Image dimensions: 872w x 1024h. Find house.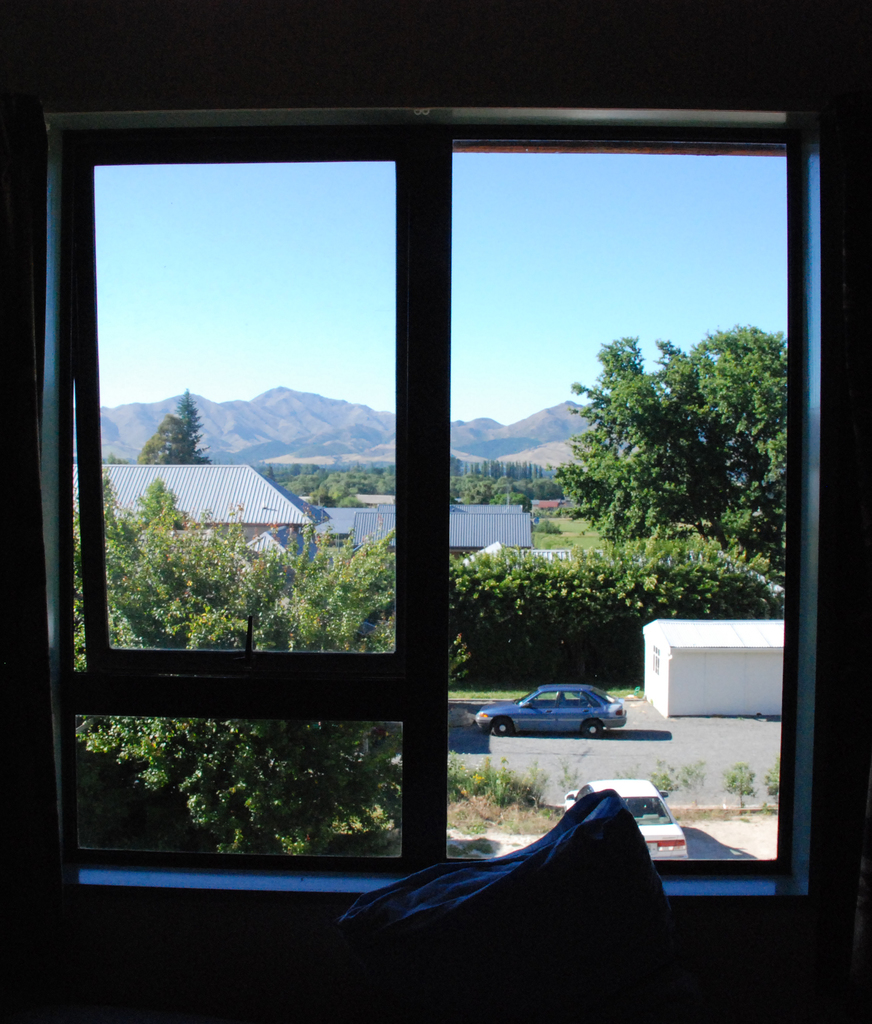
bbox(92, 454, 330, 589).
